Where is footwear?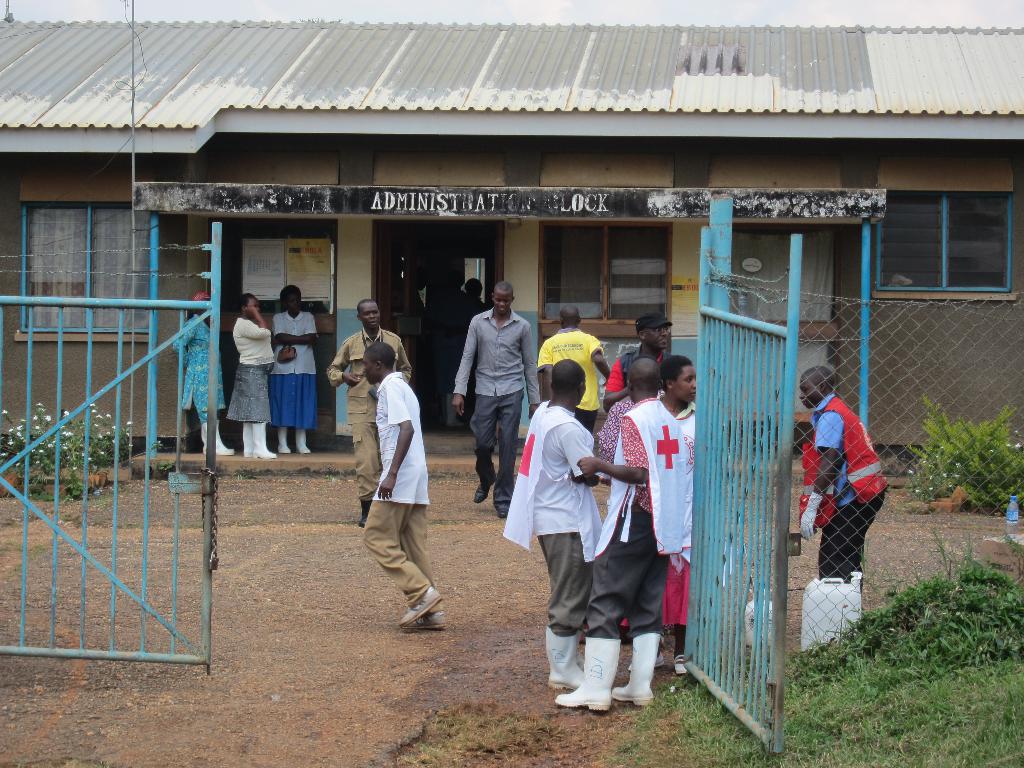
BBox(669, 654, 688, 680).
